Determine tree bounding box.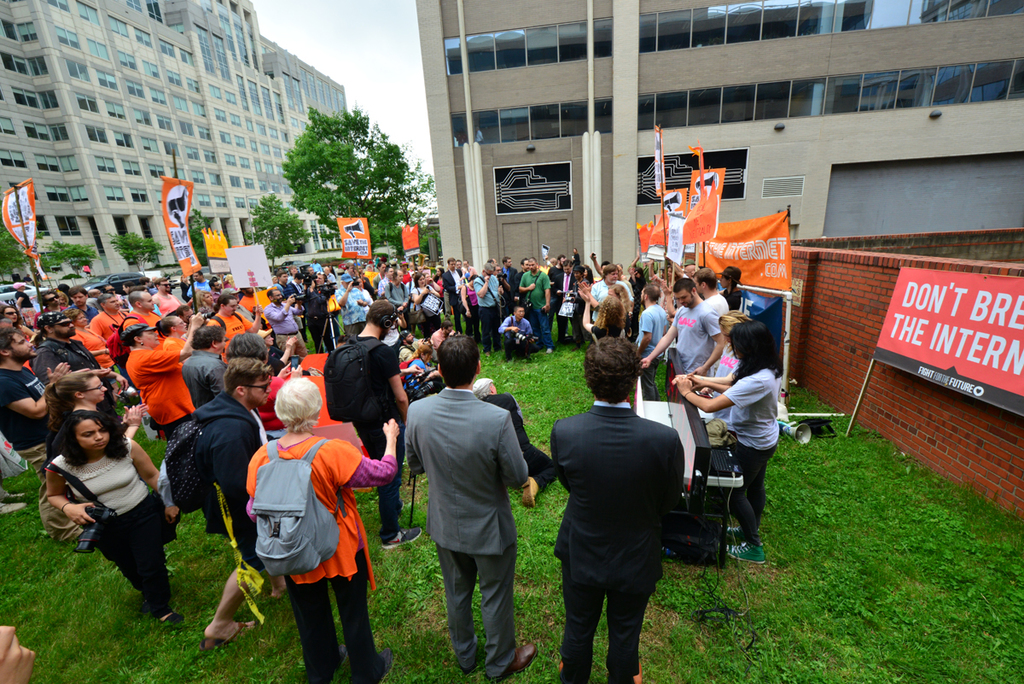
Determined: x1=44, y1=236, x2=100, y2=278.
